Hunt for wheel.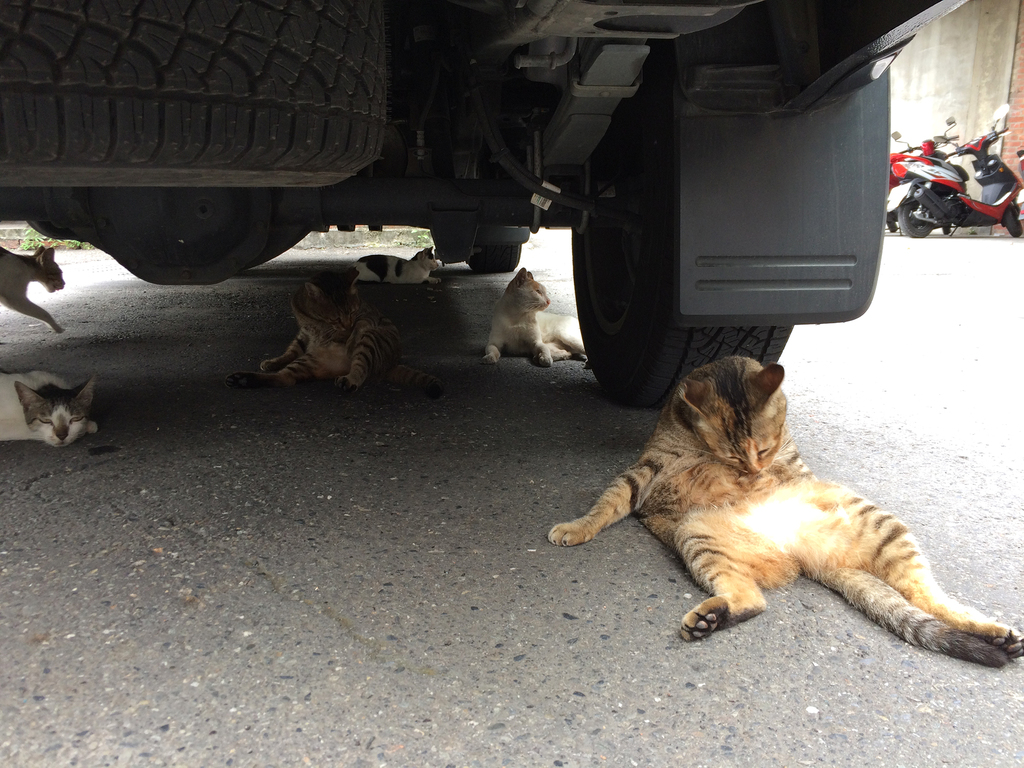
Hunted down at BBox(886, 214, 895, 232).
